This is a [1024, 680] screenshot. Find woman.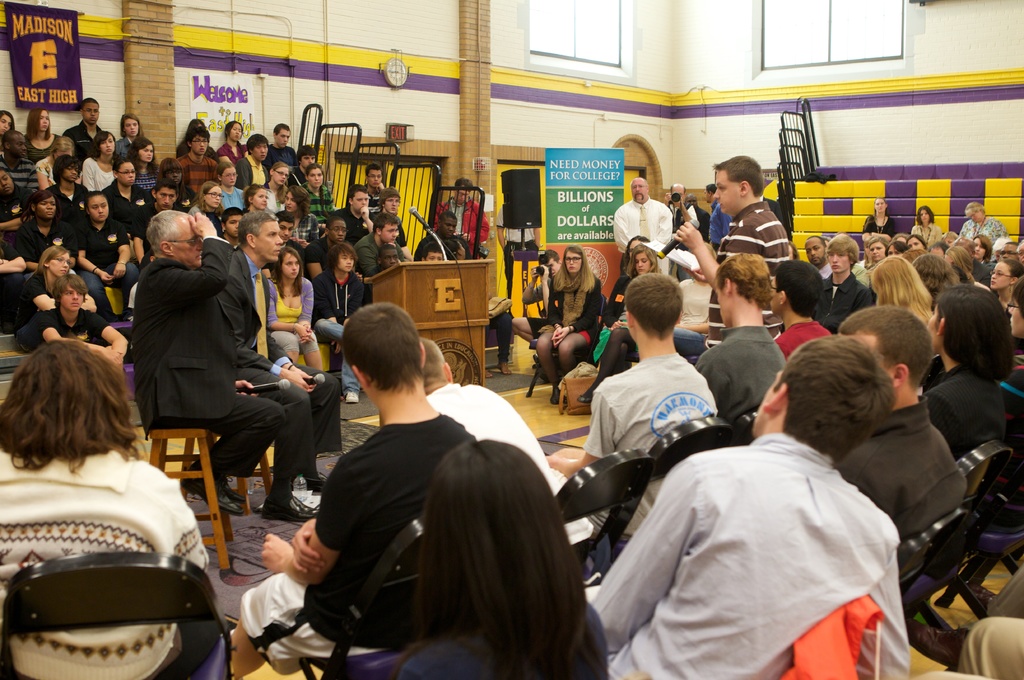
Bounding box: bbox=[12, 244, 97, 352].
